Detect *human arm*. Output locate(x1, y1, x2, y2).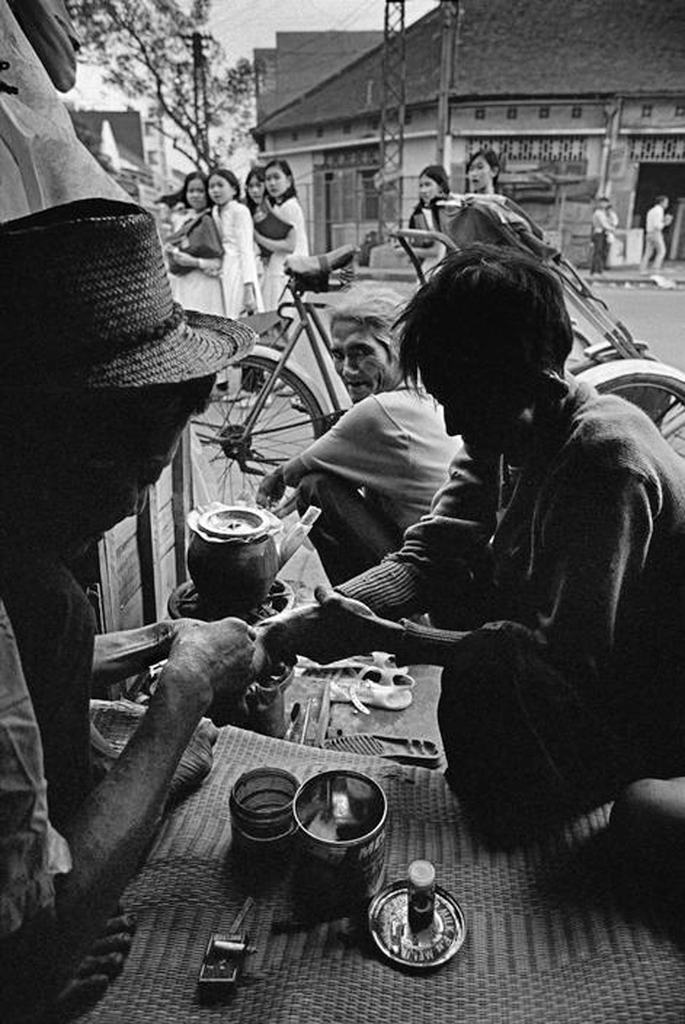
locate(158, 214, 226, 274).
